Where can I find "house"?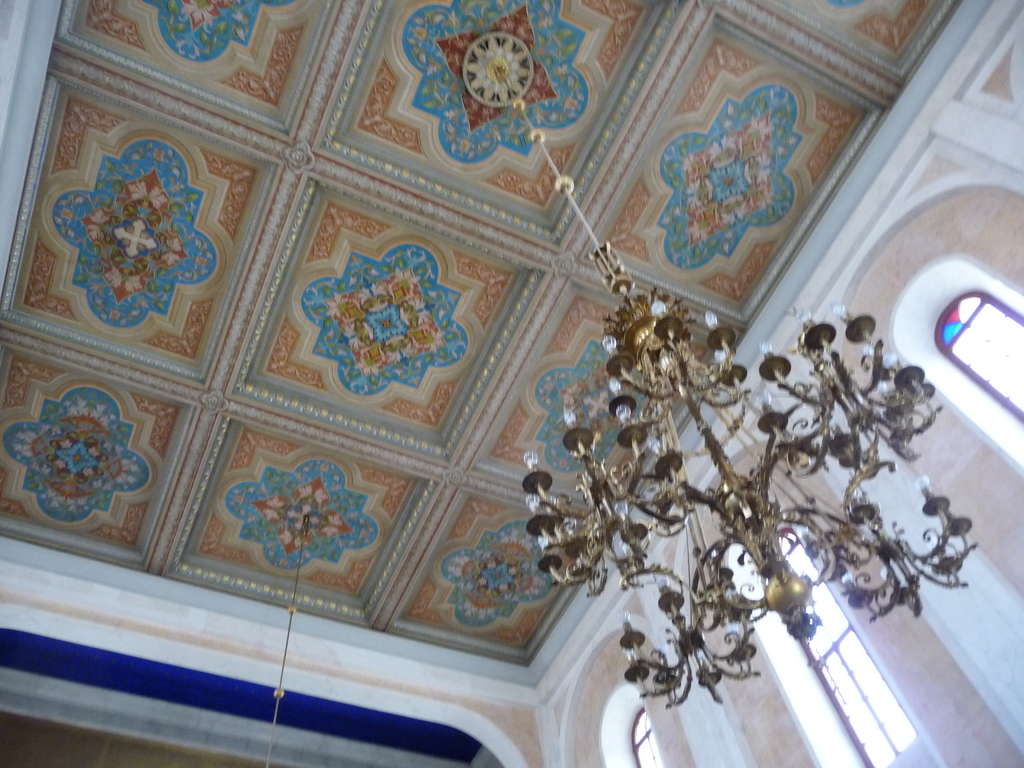
You can find it at crop(1, 0, 1023, 764).
